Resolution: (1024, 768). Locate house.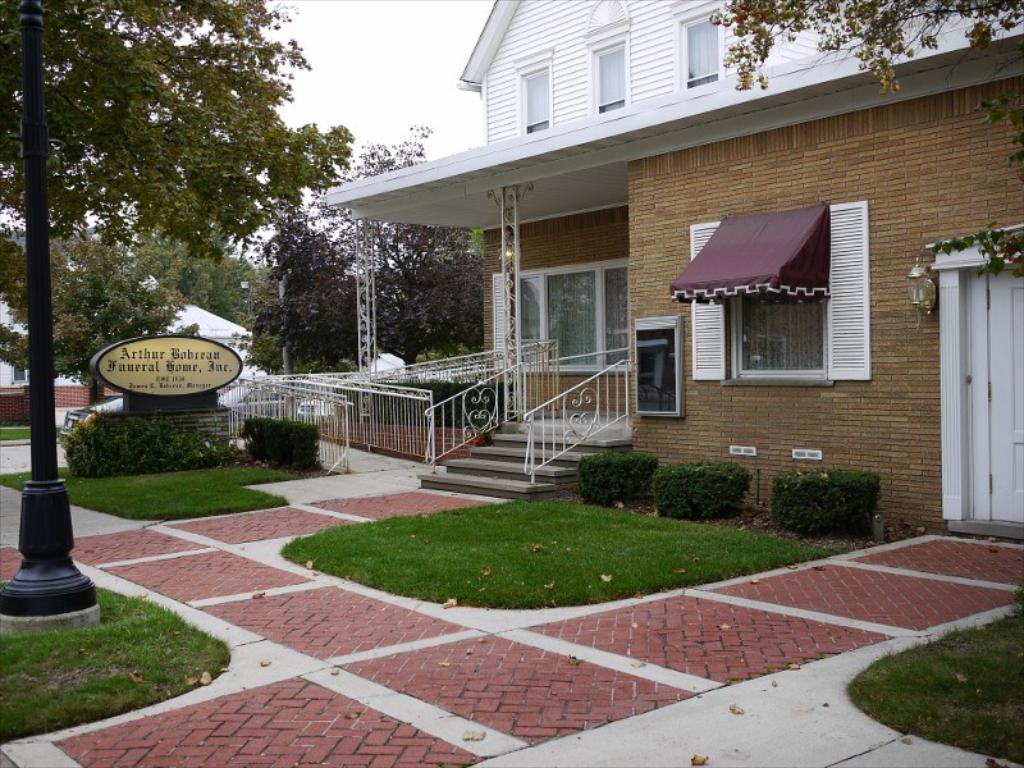
bbox=(218, 0, 1021, 547).
